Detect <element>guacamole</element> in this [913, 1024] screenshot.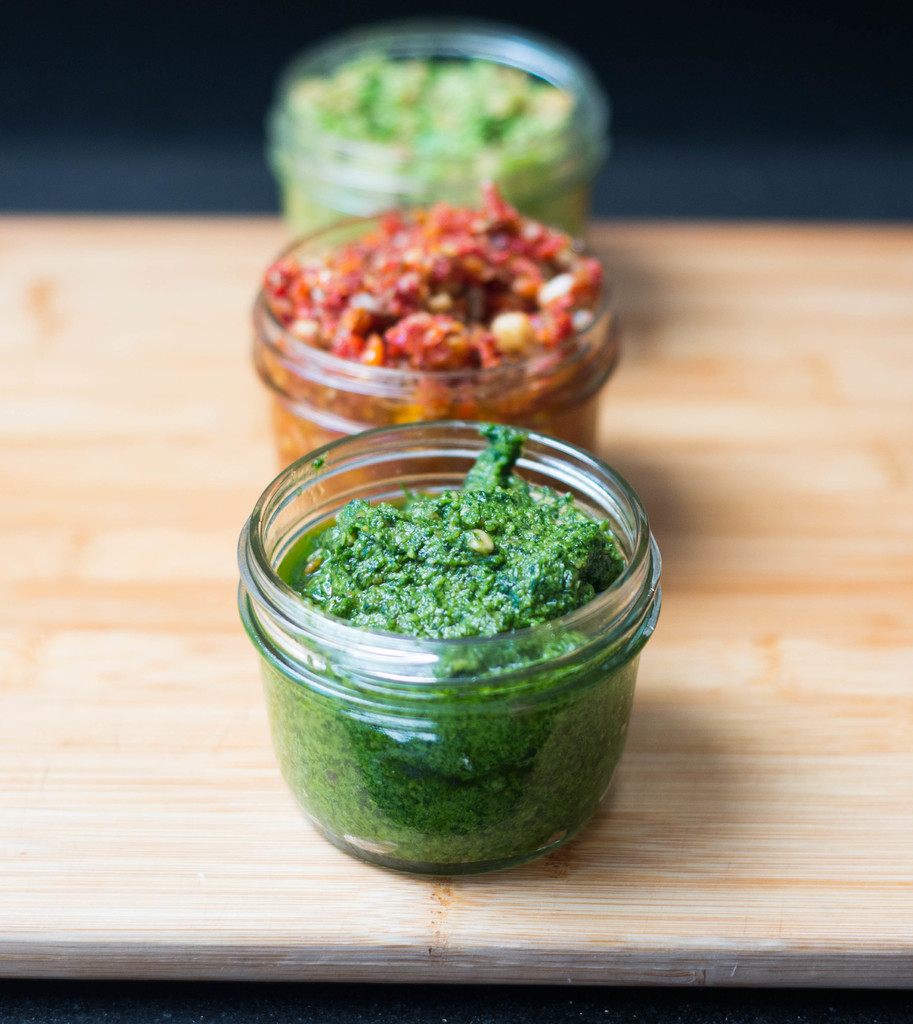
Detection: BBox(280, 44, 590, 234).
